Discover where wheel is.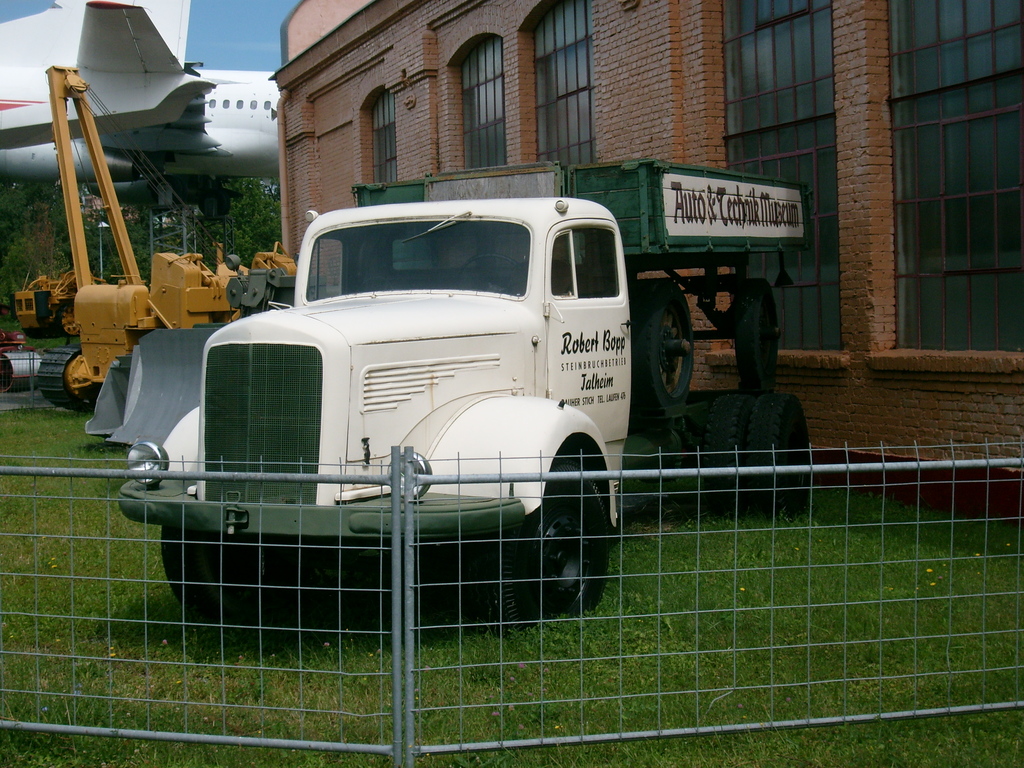
Discovered at <region>161, 525, 276, 623</region>.
